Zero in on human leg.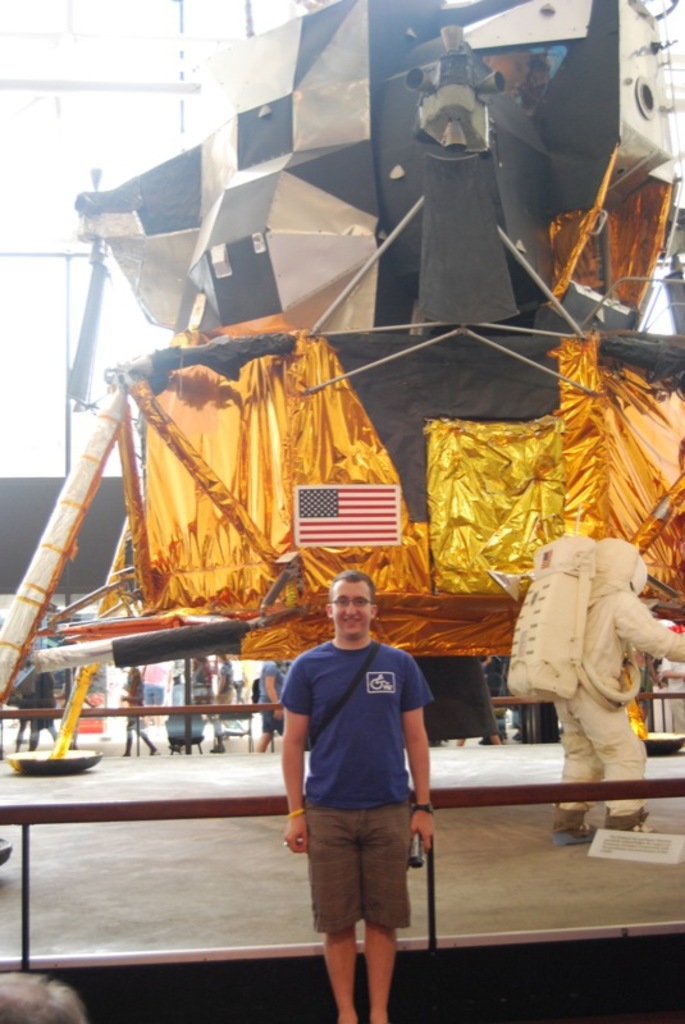
Zeroed in: 560,699,604,844.
